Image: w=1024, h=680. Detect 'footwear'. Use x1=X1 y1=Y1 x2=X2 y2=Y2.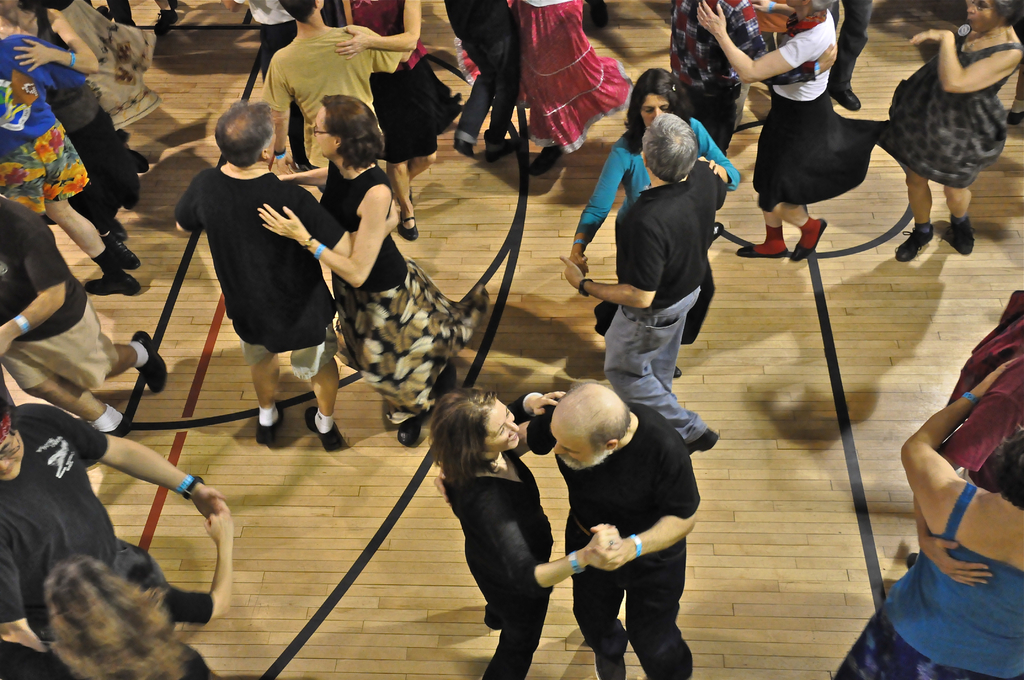
x1=532 y1=142 x2=556 y2=175.
